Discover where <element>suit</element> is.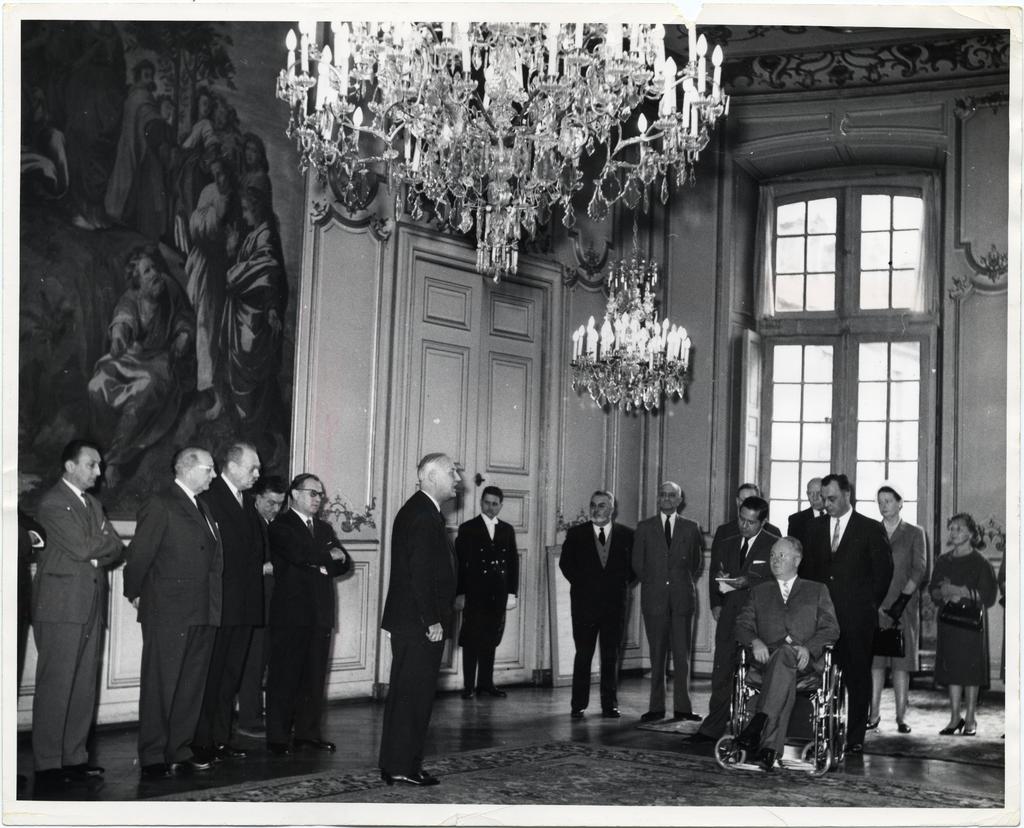
Discovered at x1=555, y1=519, x2=640, y2=713.
